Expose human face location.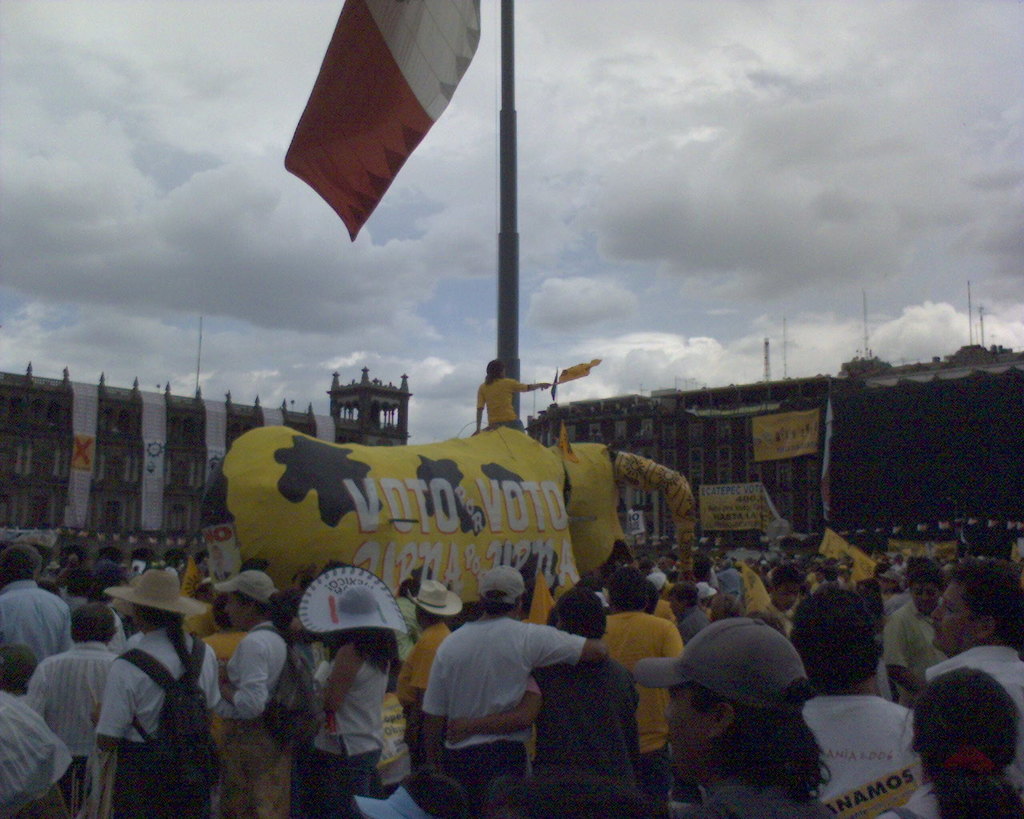
Exposed at [x1=666, y1=687, x2=711, y2=769].
